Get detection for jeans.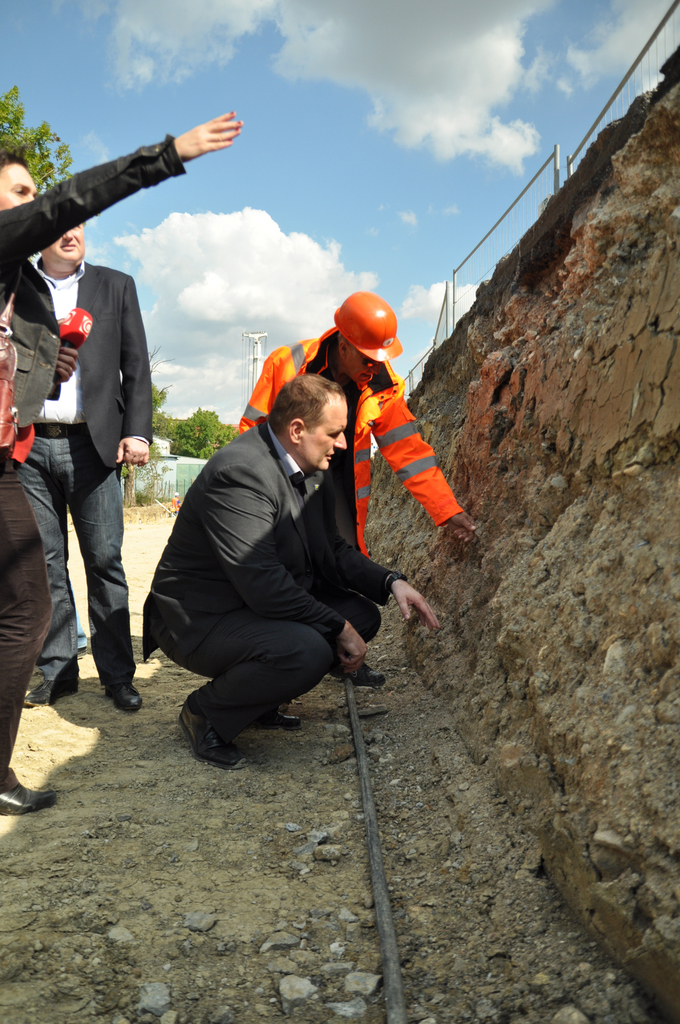
Detection: region(0, 455, 69, 776).
